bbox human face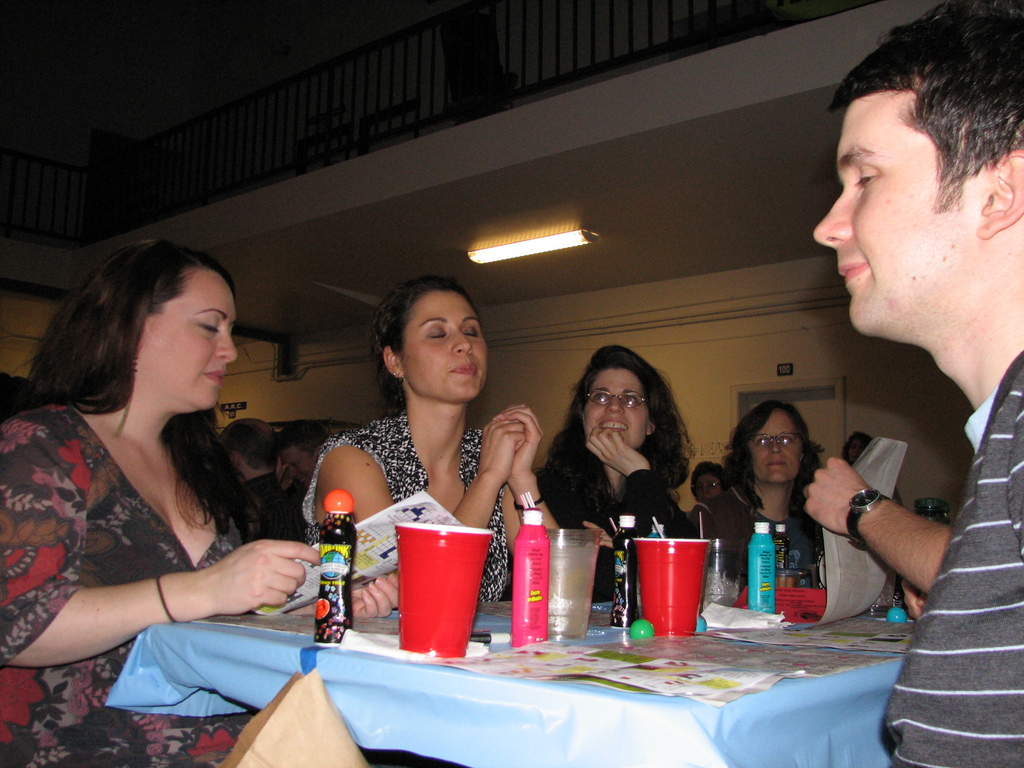
locate(278, 445, 314, 490)
